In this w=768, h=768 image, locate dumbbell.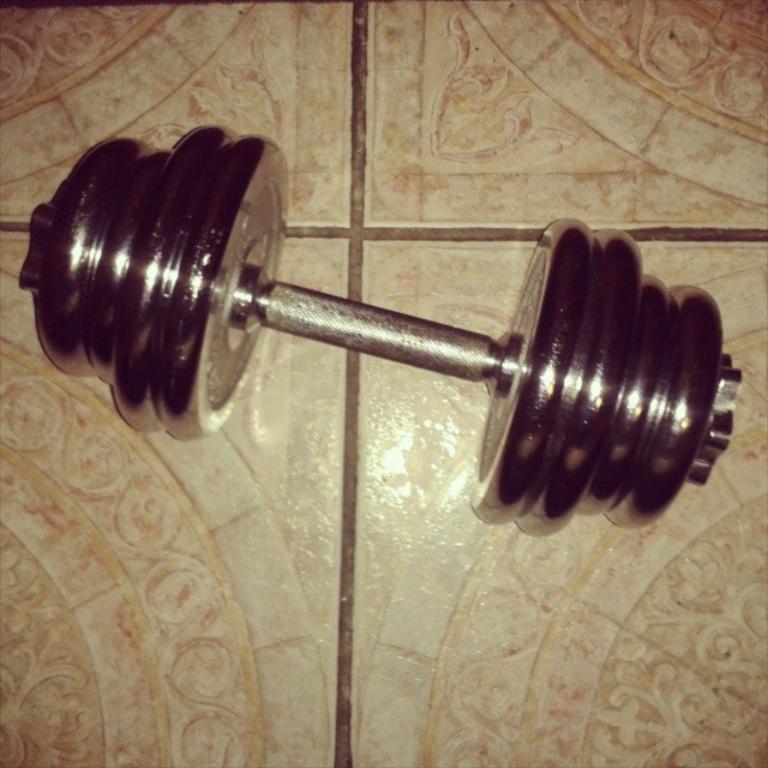
Bounding box: pyautogui.locateOnScreen(16, 122, 738, 541).
